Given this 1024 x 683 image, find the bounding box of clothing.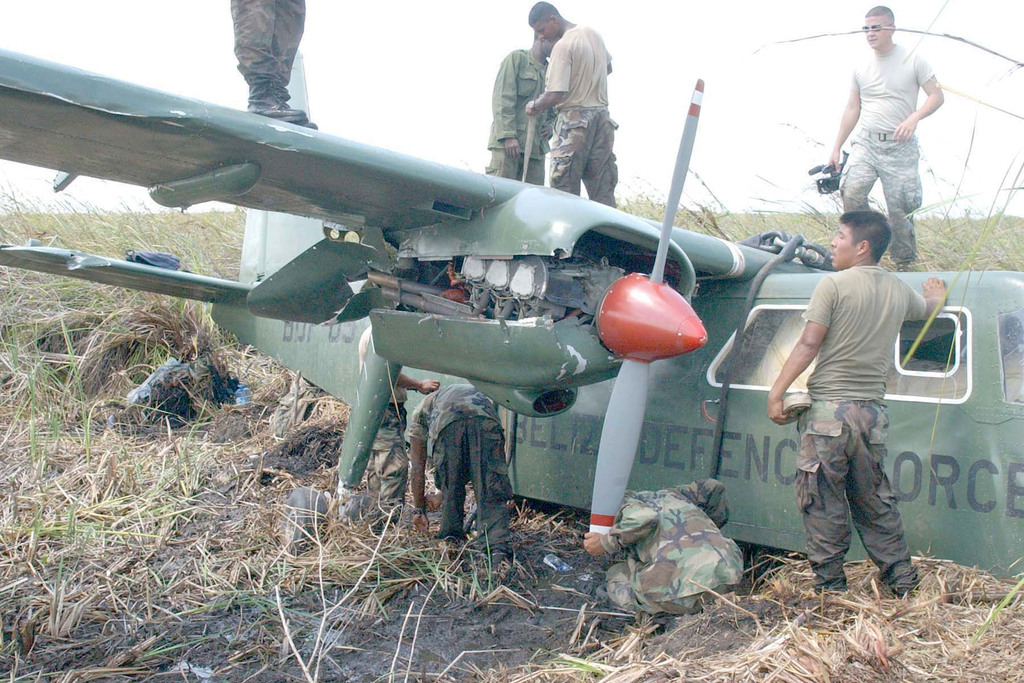
(left=540, top=22, right=618, bottom=208).
